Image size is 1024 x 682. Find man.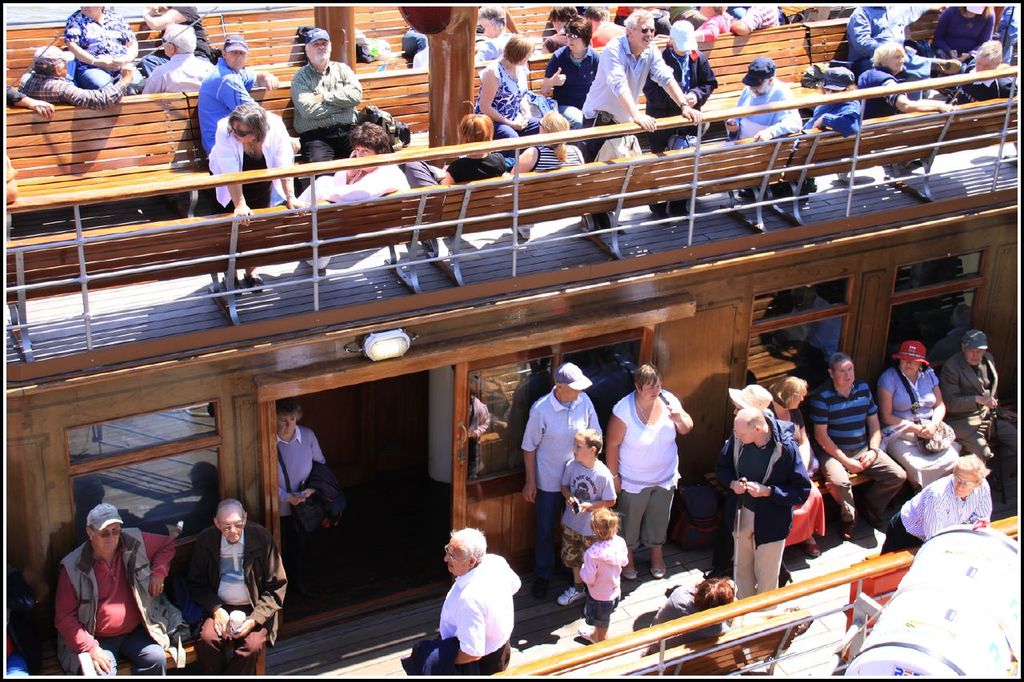
crop(814, 352, 908, 541).
